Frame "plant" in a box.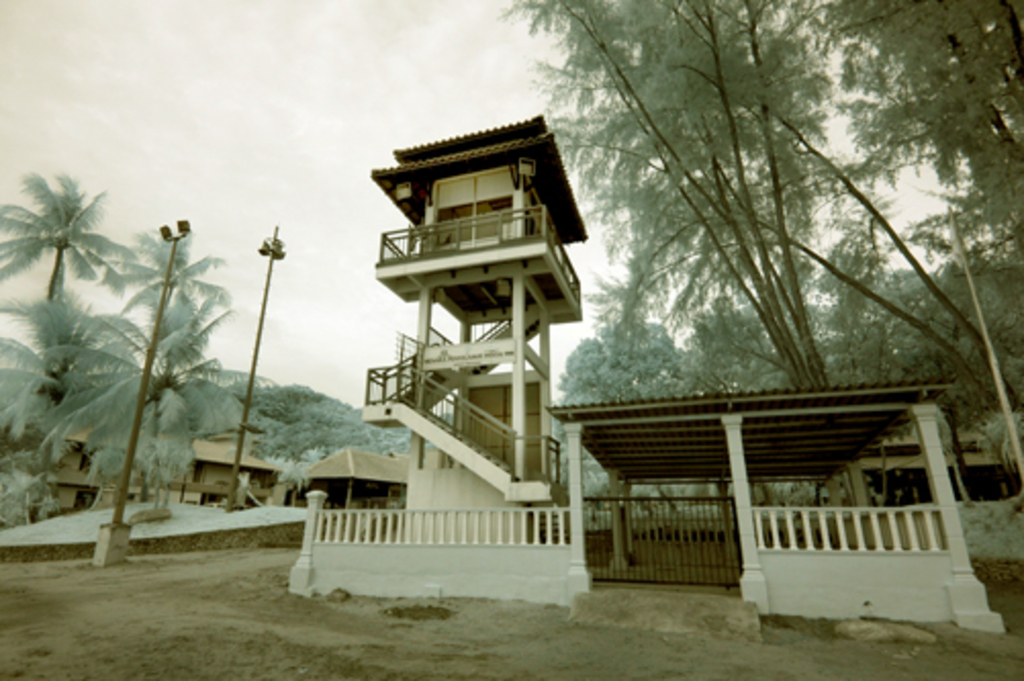
[386, 599, 454, 626].
